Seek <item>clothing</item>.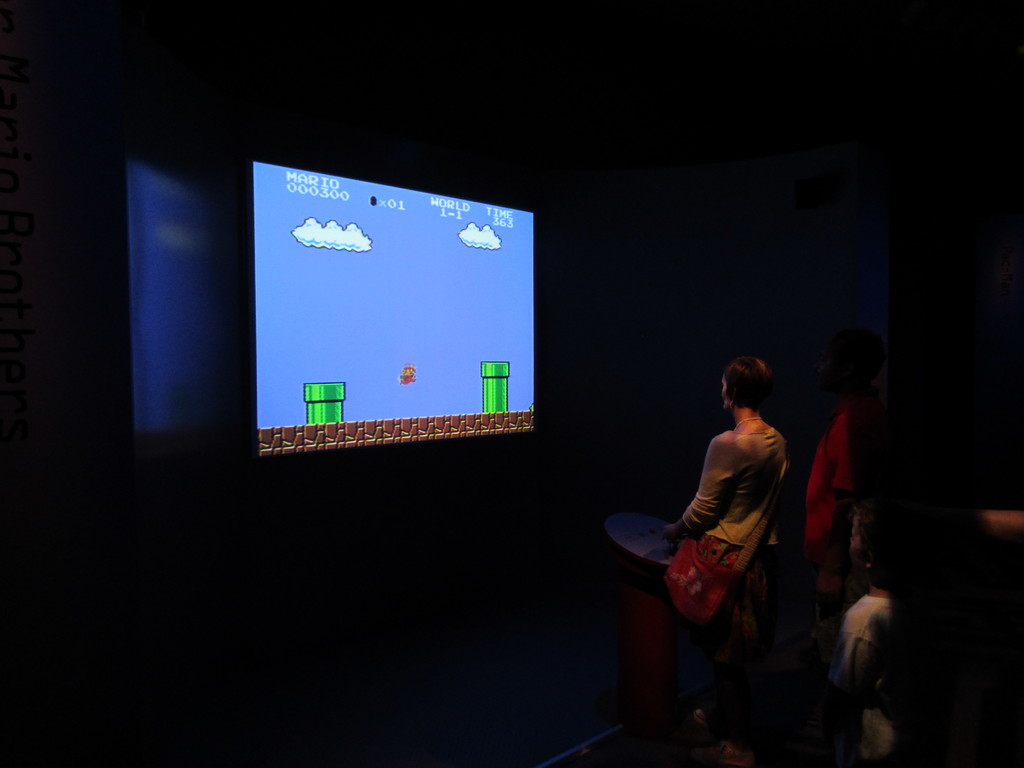
[401, 372, 412, 383].
